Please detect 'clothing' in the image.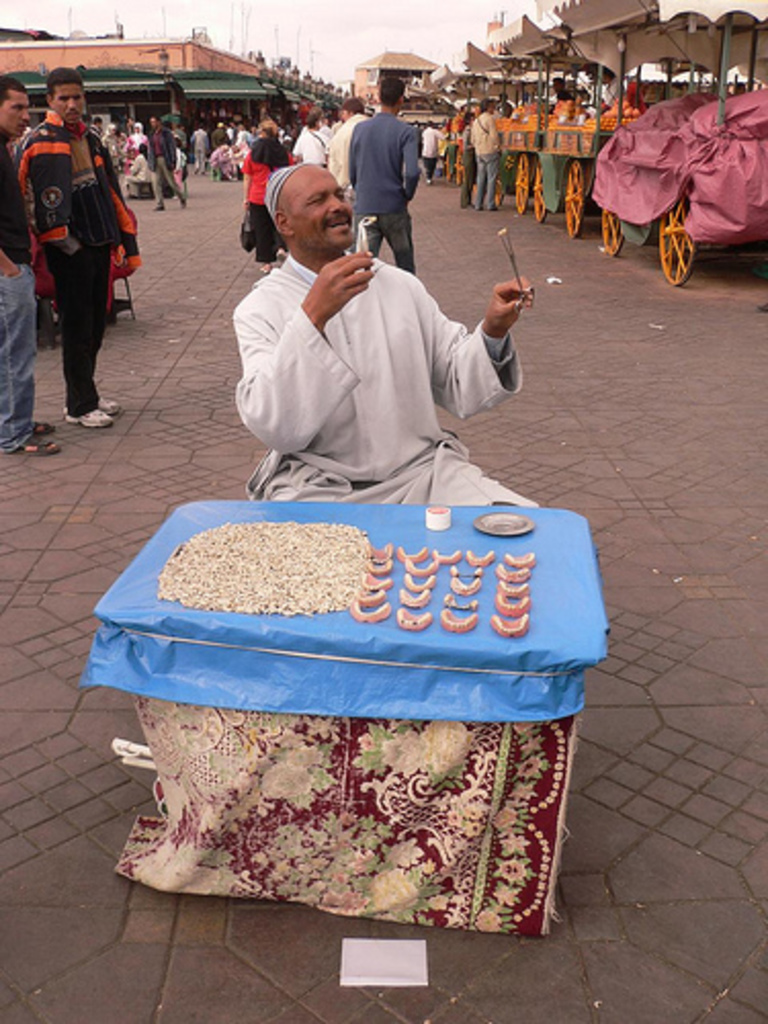
left=176, top=137, right=188, bottom=188.
